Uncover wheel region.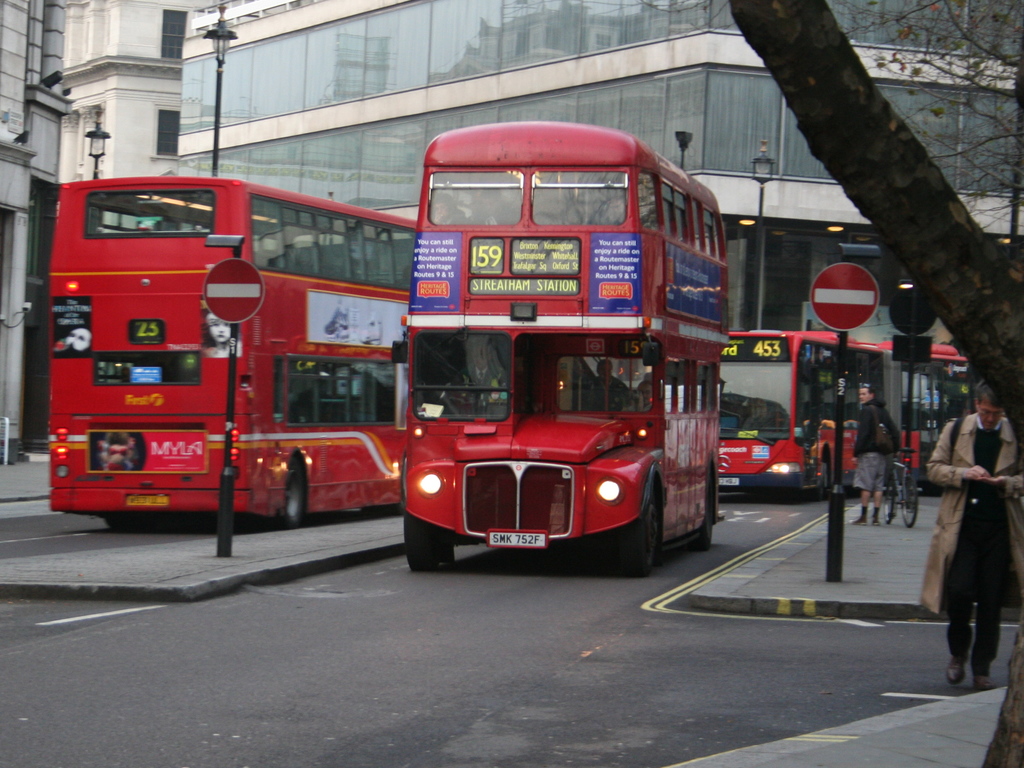
Uncovered: crop(694, 463, 715, 552).
